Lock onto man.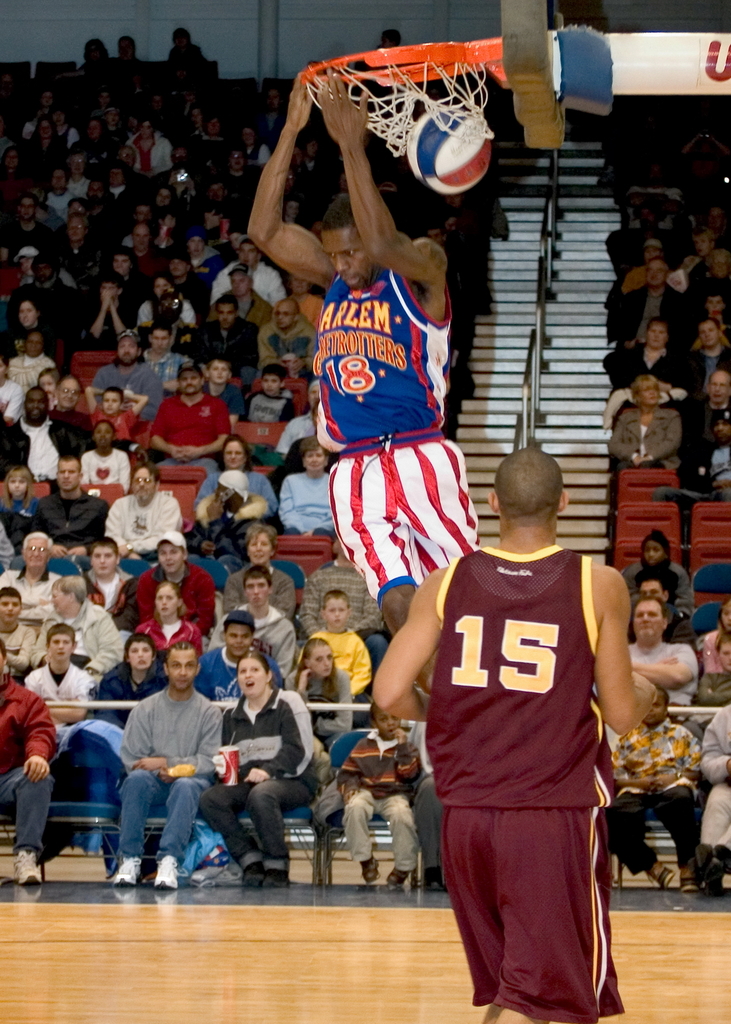
Locked: (x1=104, y1=466, x2=183, y2=554).
